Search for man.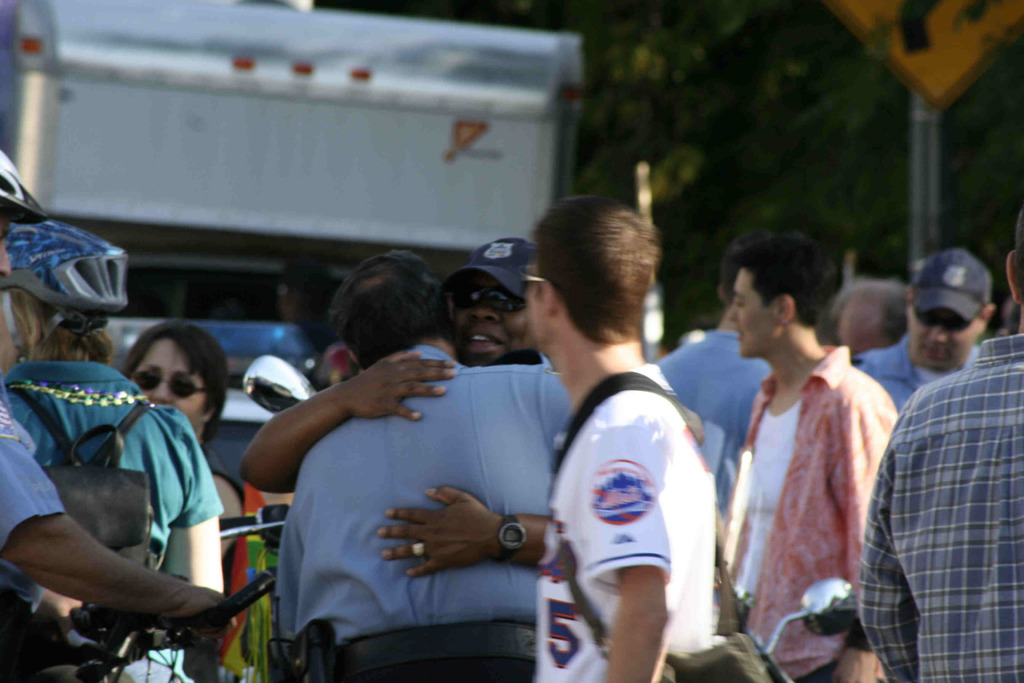
Found at [x1=521, y1=192, x2=714, y2=682].
